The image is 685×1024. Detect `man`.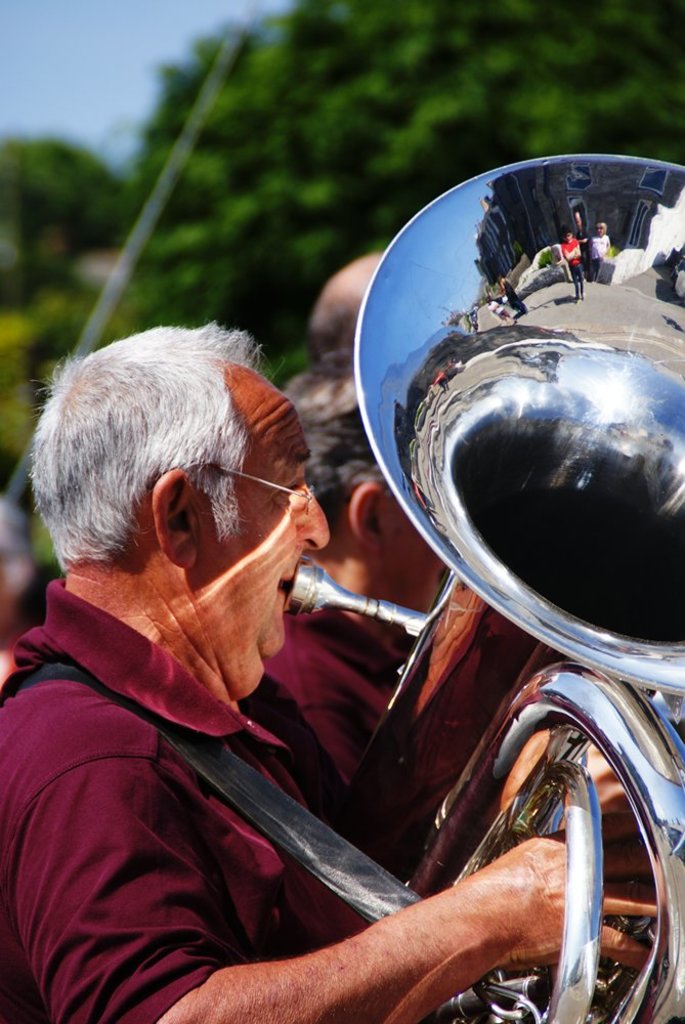
Detection: {"x1": 0, "y1": 318, "x2": 667, "y2": 1023}.
